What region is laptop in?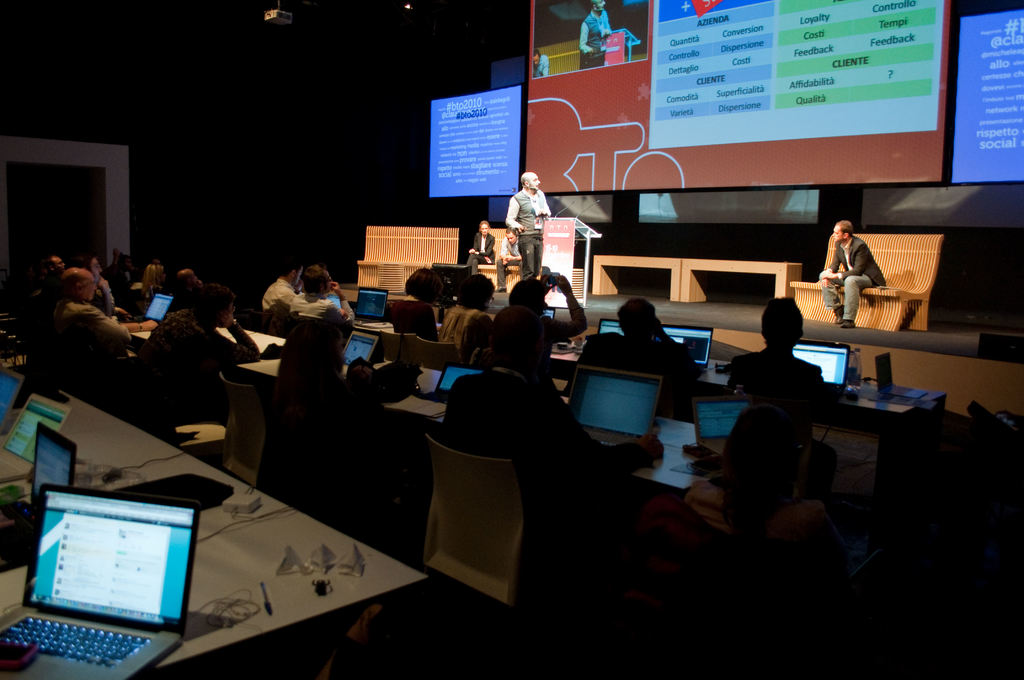
x1=12, y1=488, x2=202, y2=678.
